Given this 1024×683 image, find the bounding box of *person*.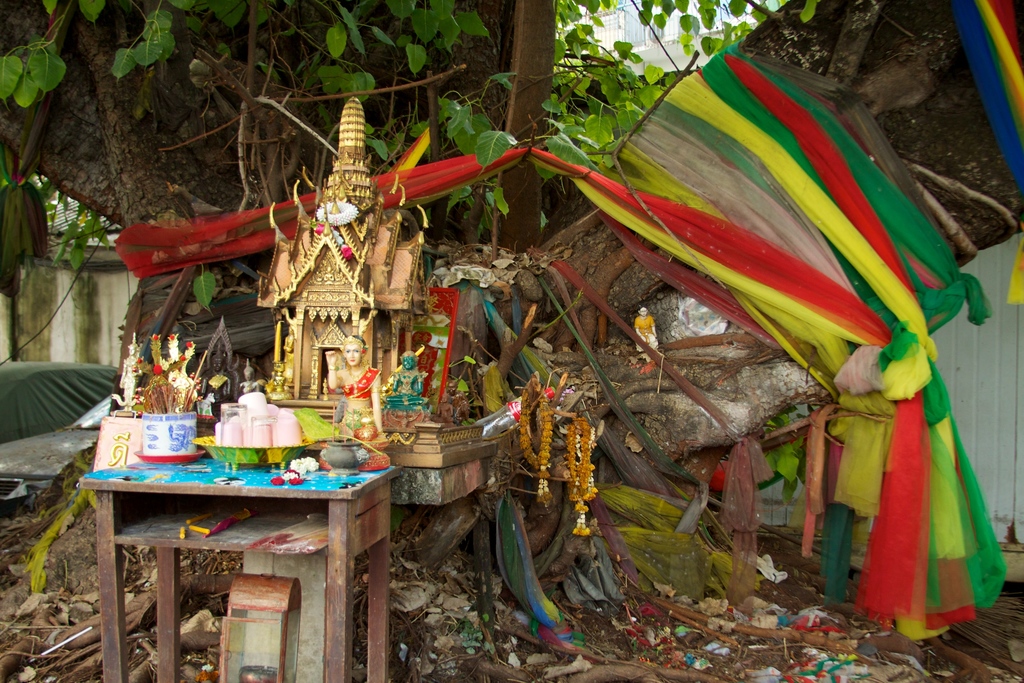
440 380 468 416.
